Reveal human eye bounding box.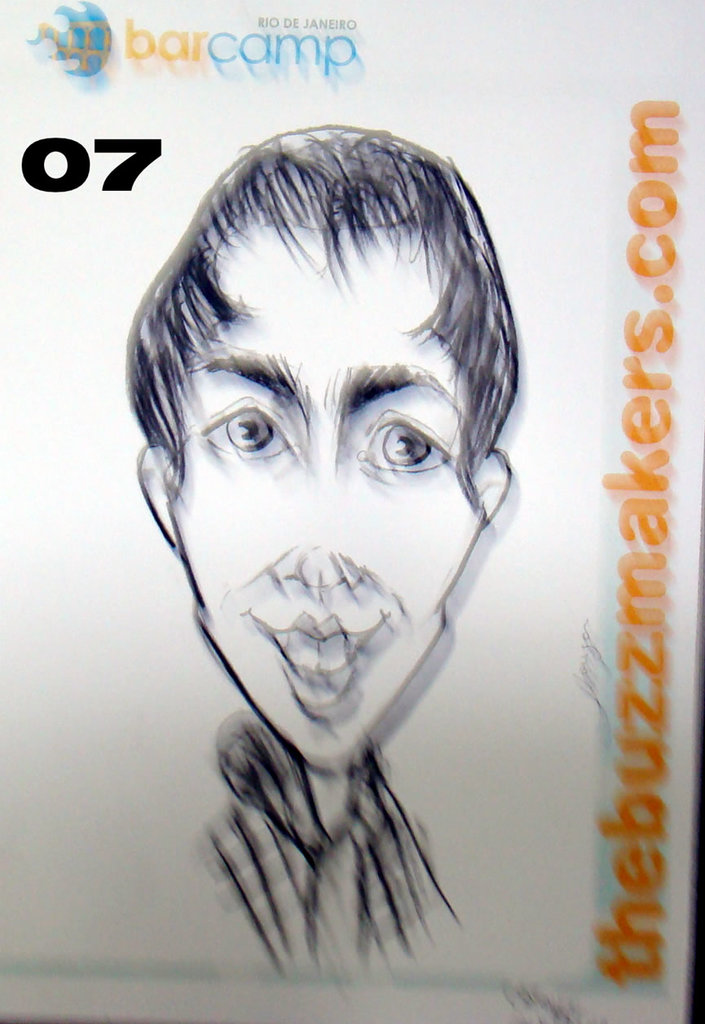
Revealed: [193, 401, 302, 462].
